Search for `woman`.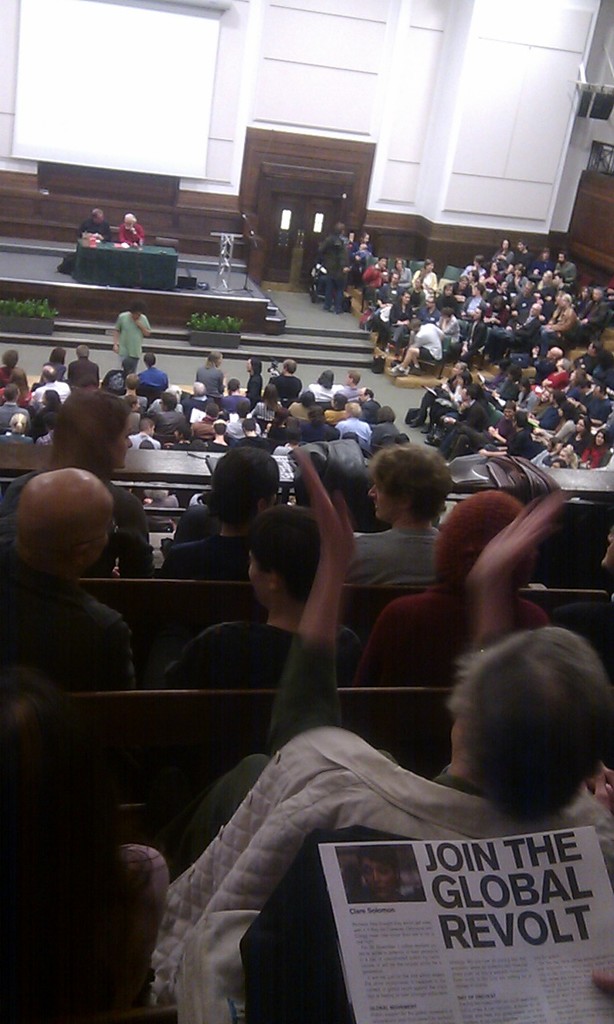
Found at 0 386 155 578.
